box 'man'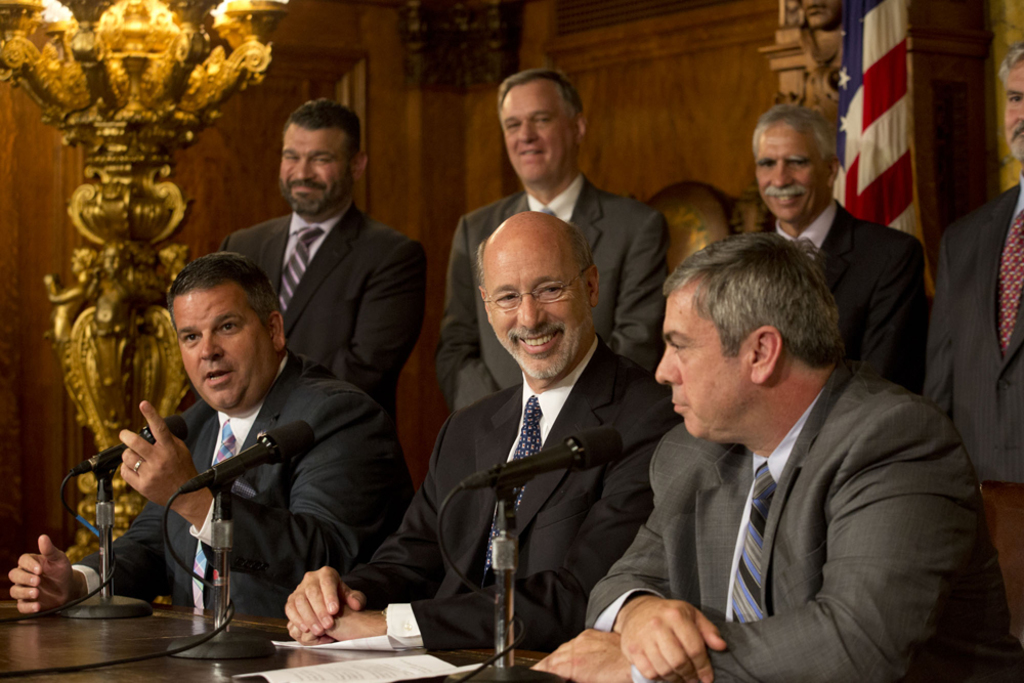
(x1=529, y1=234, x2=1023, y2=682)
